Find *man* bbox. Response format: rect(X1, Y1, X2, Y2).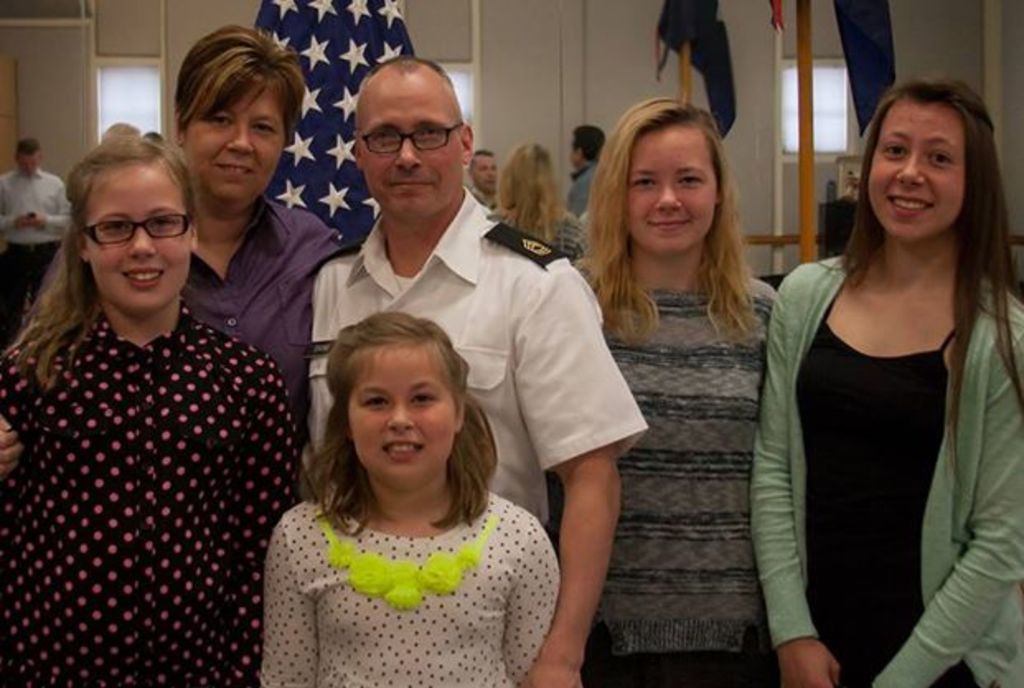
rect(571, 125, 610, 216).
